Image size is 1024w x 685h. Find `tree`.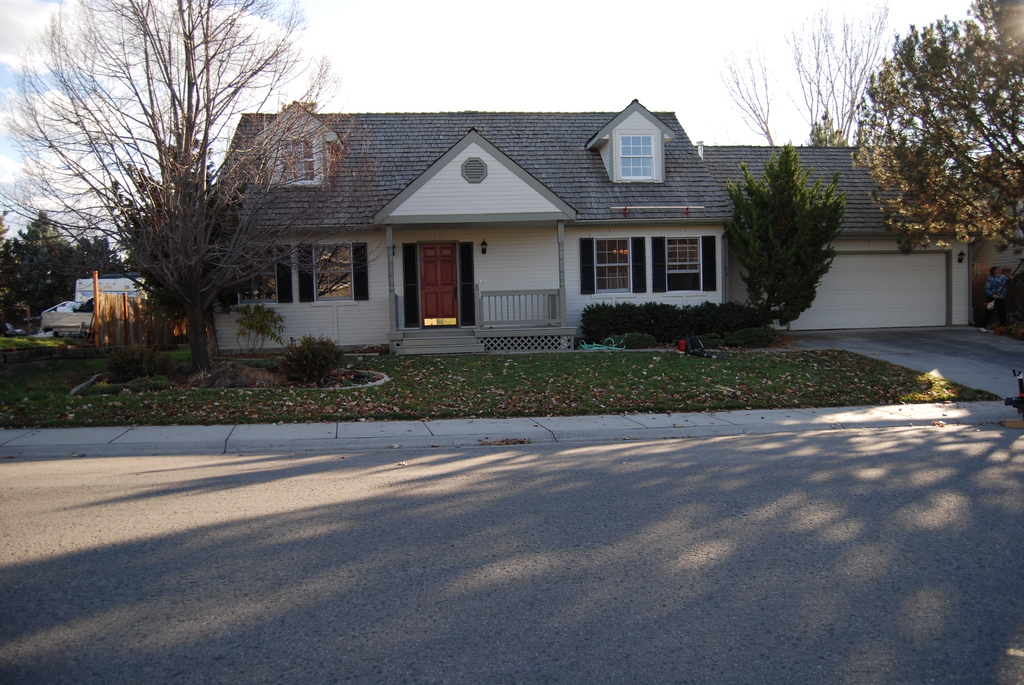
locate(721, 143, 858, 327).
